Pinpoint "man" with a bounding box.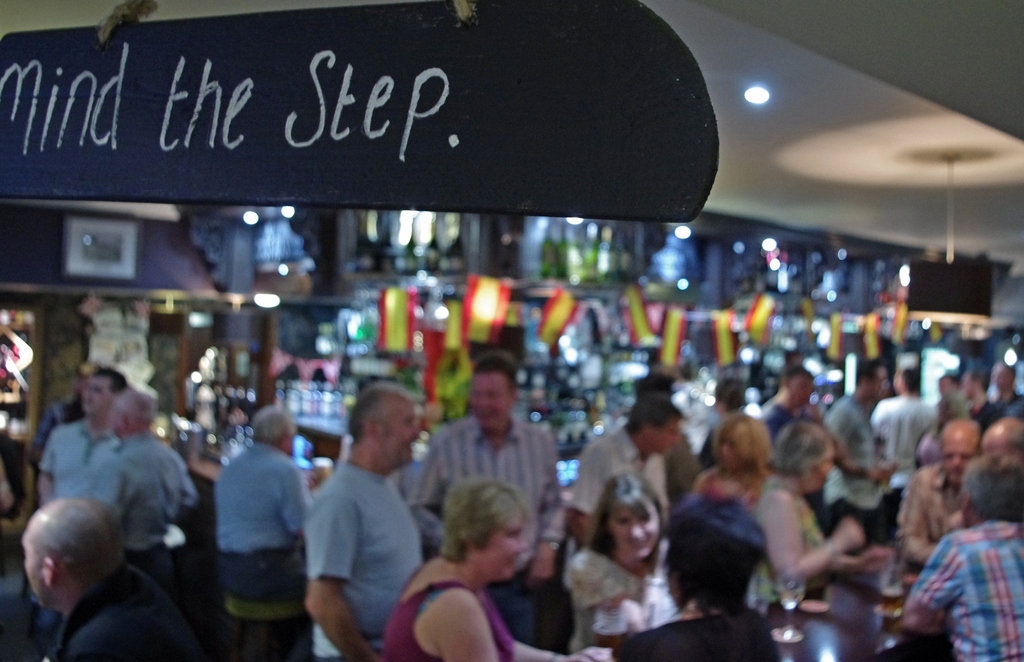
bbox=(40, 361, 101, 447).
